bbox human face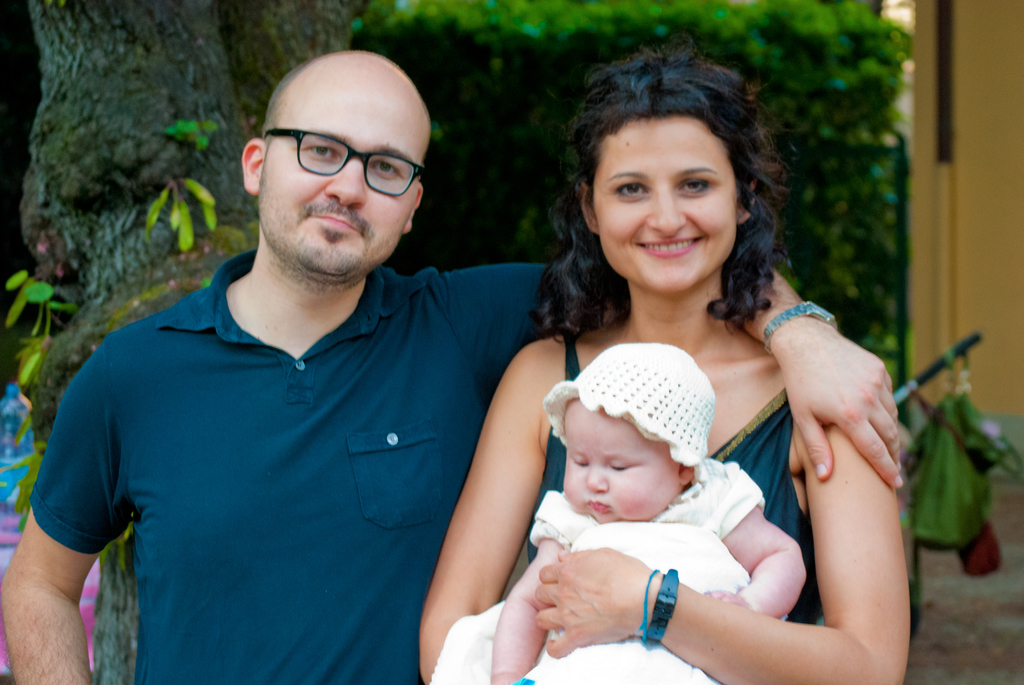
<box>259,68,404,267</box>
